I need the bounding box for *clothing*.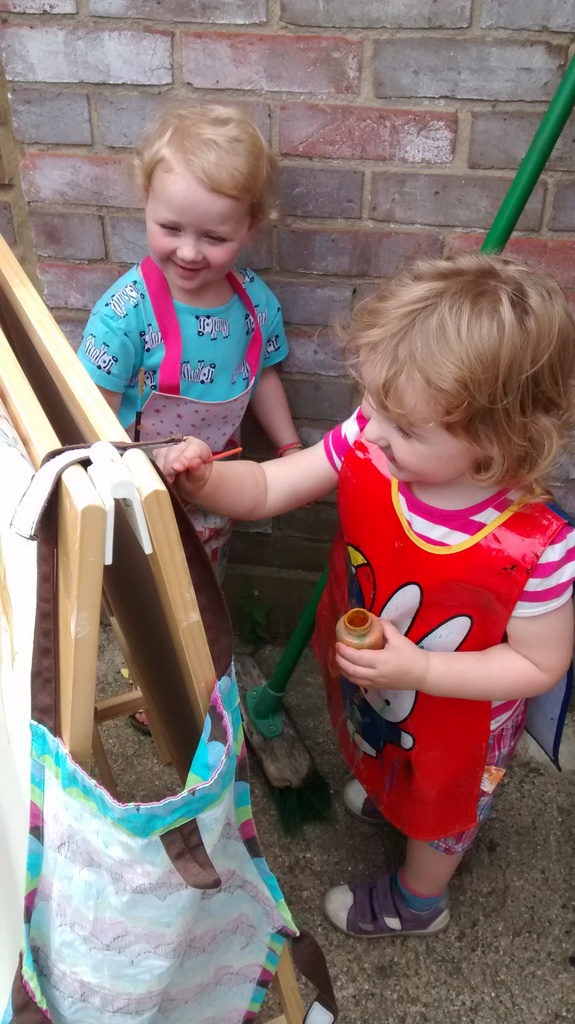
Here it is: detection(85, 265, 288, 561).
